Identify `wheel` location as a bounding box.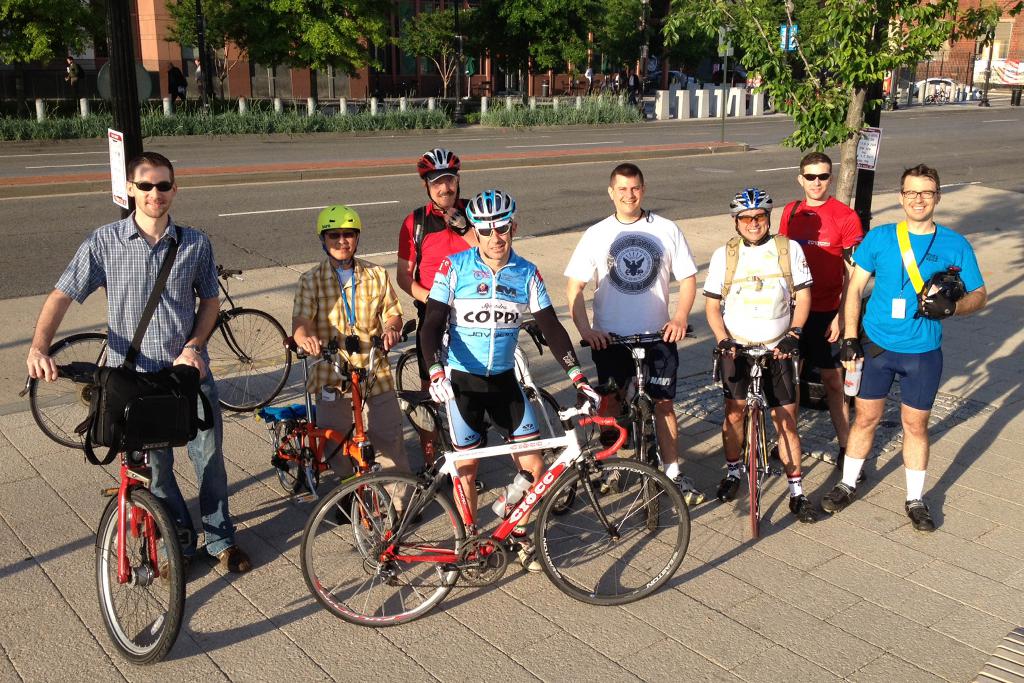
(left=638, top=401, right=660, bottom=534).
